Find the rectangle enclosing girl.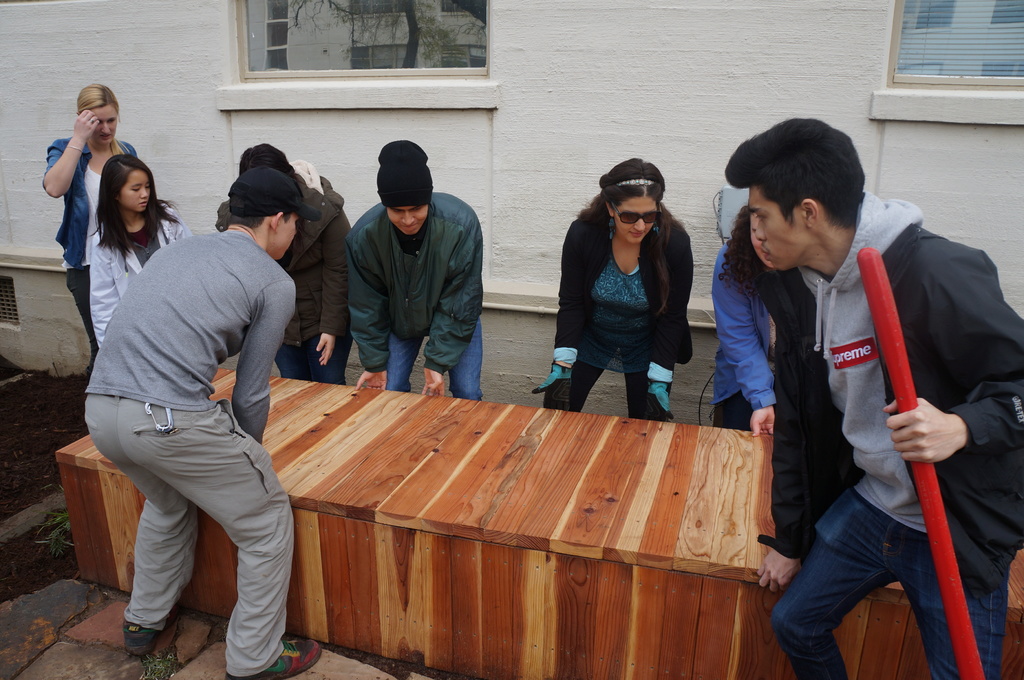
select_region(90, 153, 201, 351).
